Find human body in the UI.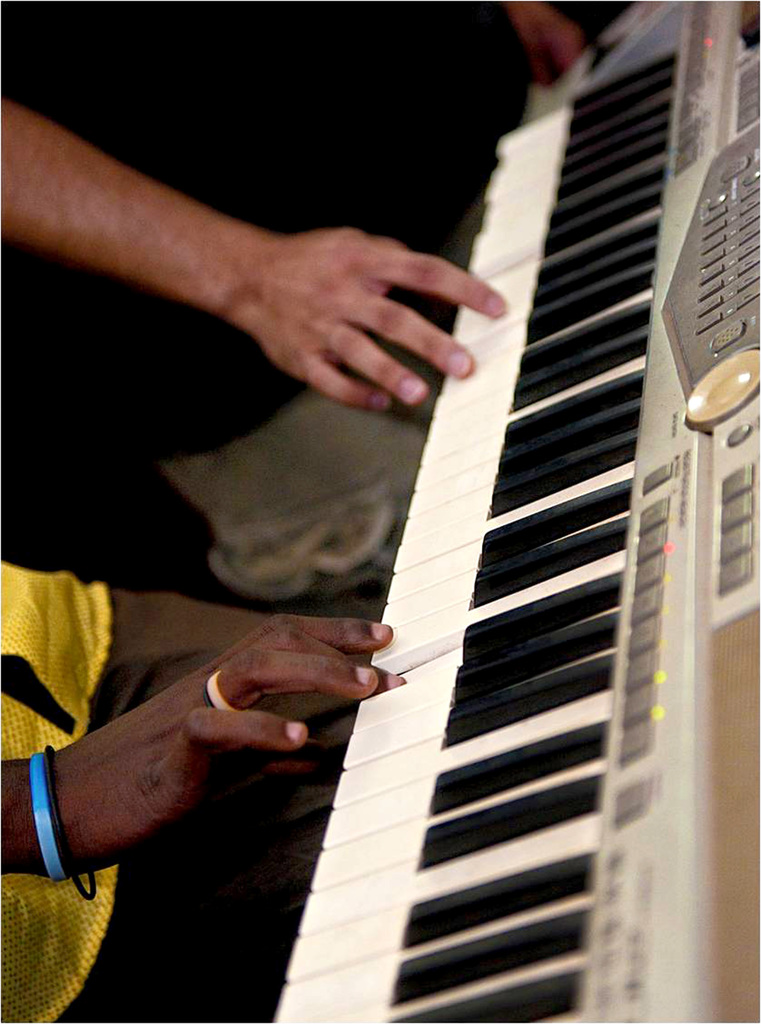
UI element at bbox=(0, 557, 389, 1023).
